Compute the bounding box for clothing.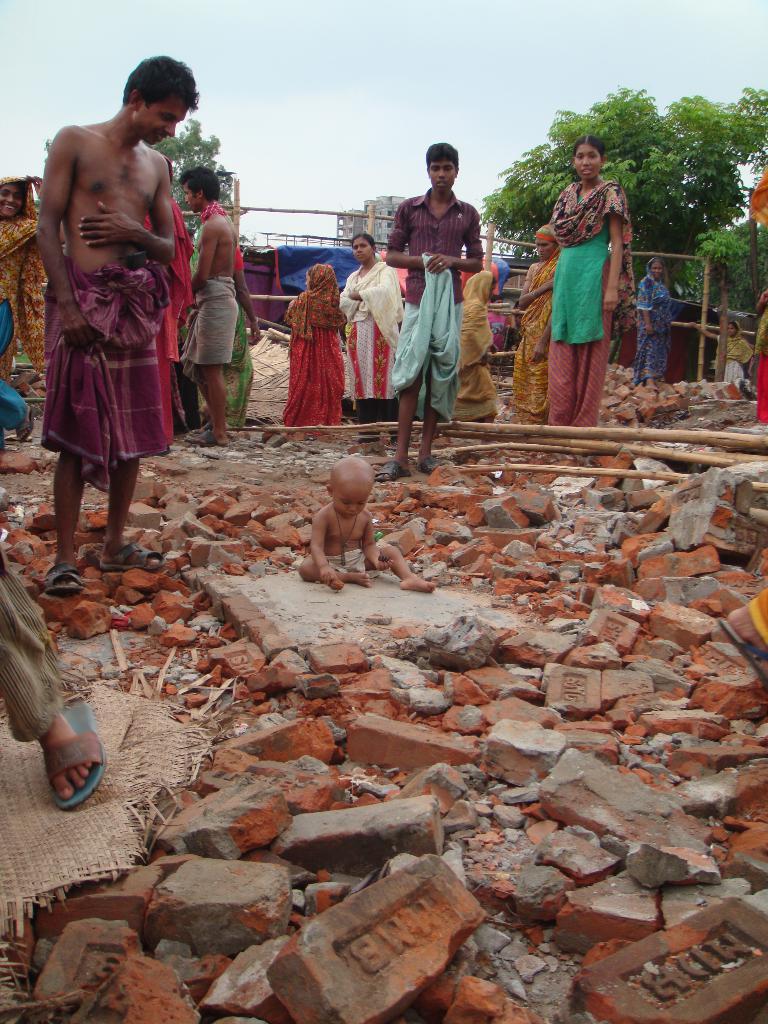
[0,170,37,424].
